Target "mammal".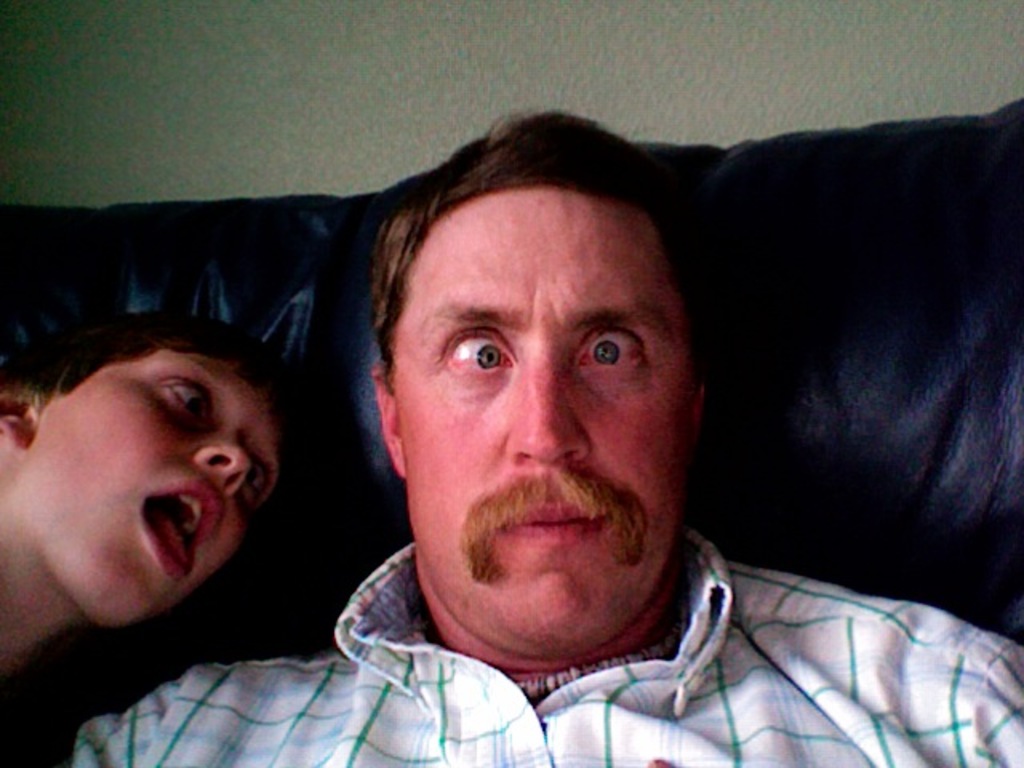
Target region: locate(70, 109, 1022, 766).
